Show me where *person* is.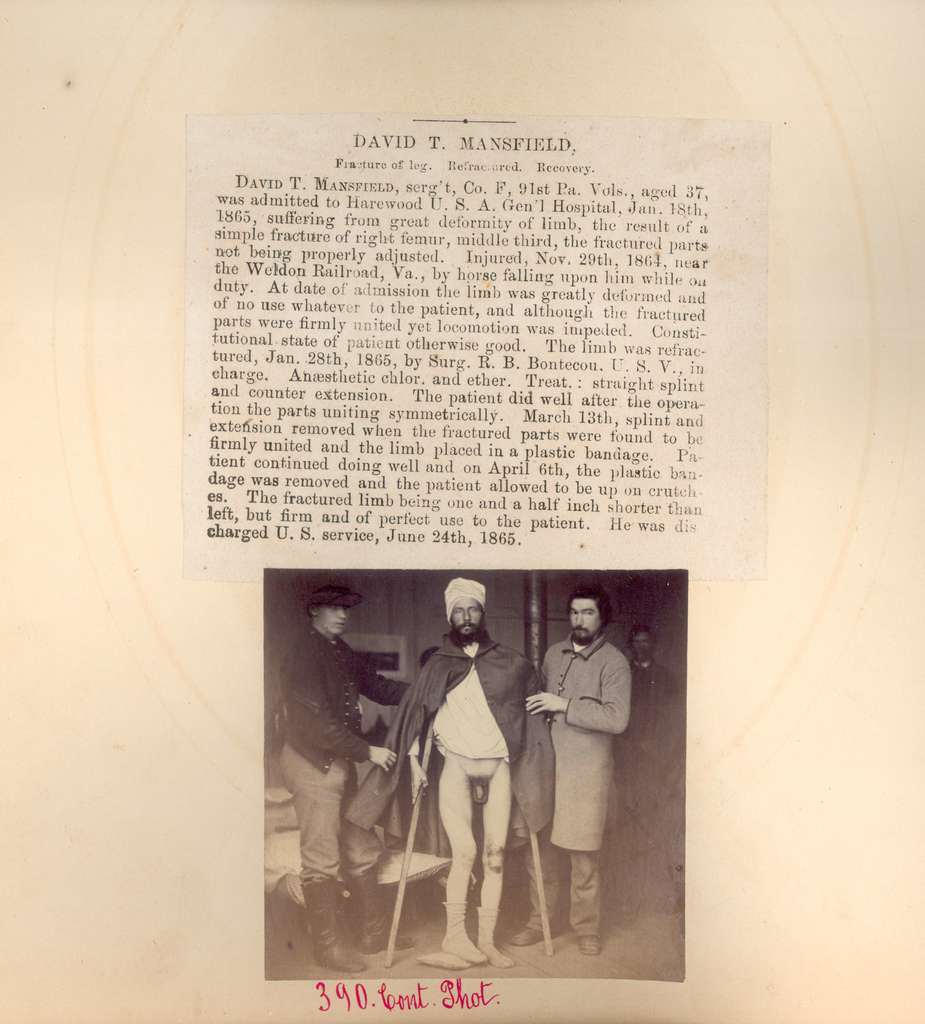
*person* is at select_region(397, 581, 547, 966).
